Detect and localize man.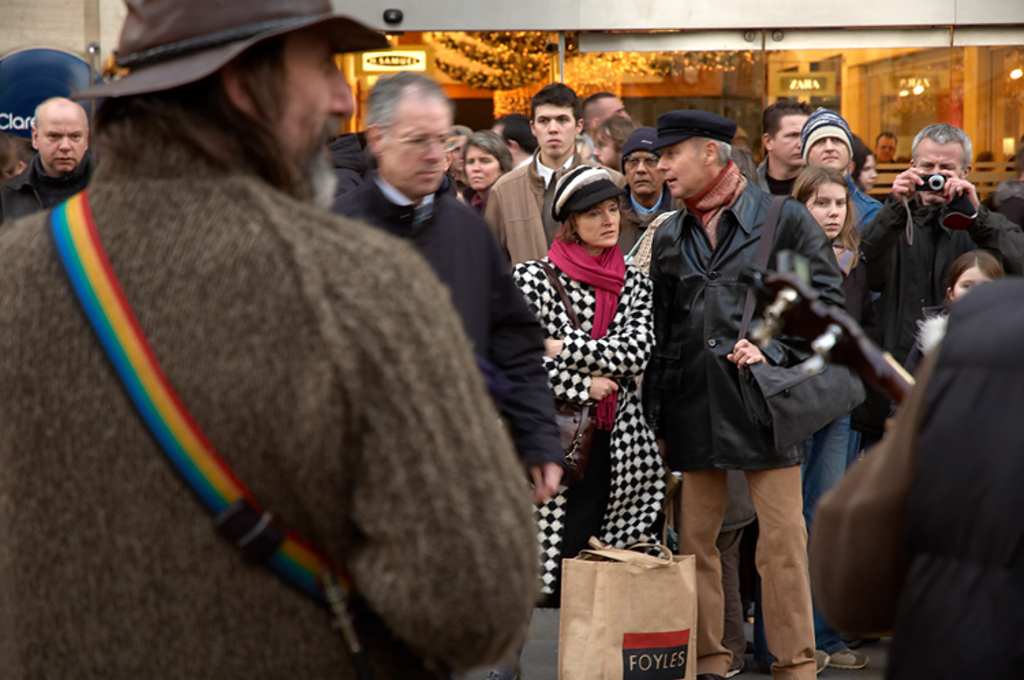
Localized at region(752, 104, 815, 199).
